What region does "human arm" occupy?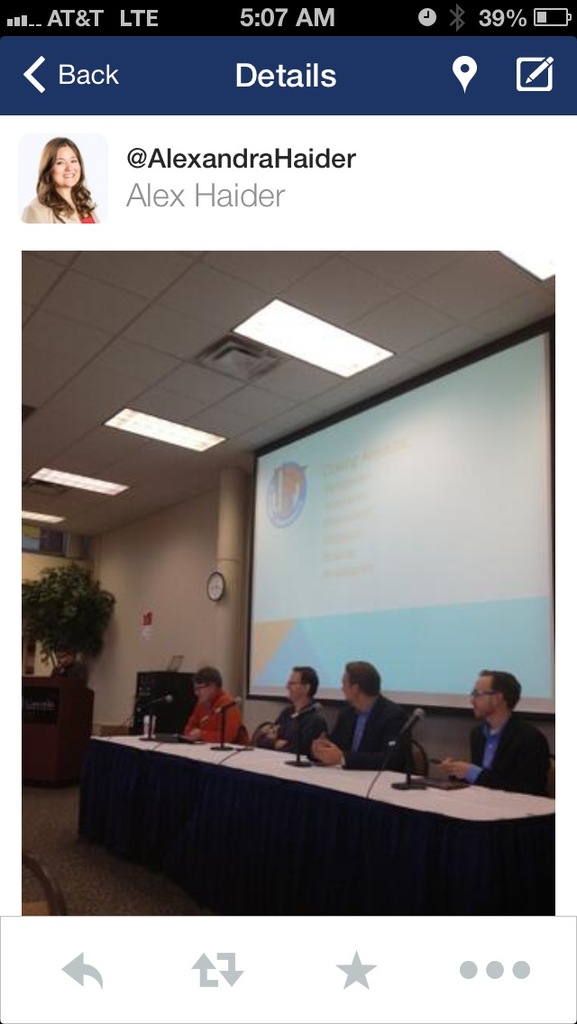
[left=274, top=718, right=326, bottom=748].
